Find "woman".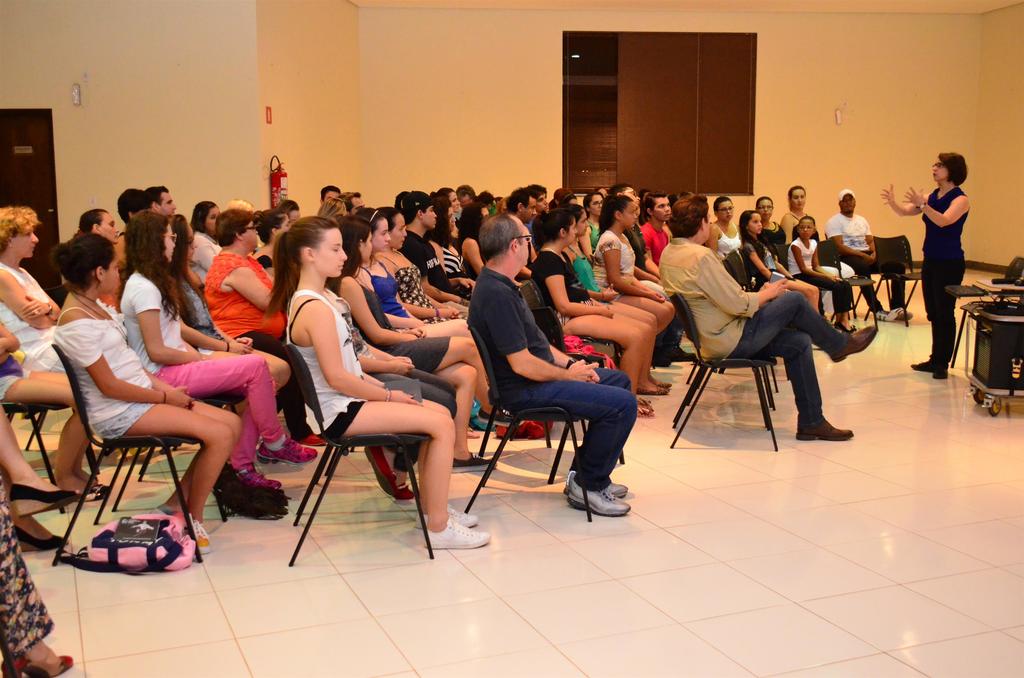
{"x1": 756, "y1": 197, "x2": 785, "y2": 248}.
